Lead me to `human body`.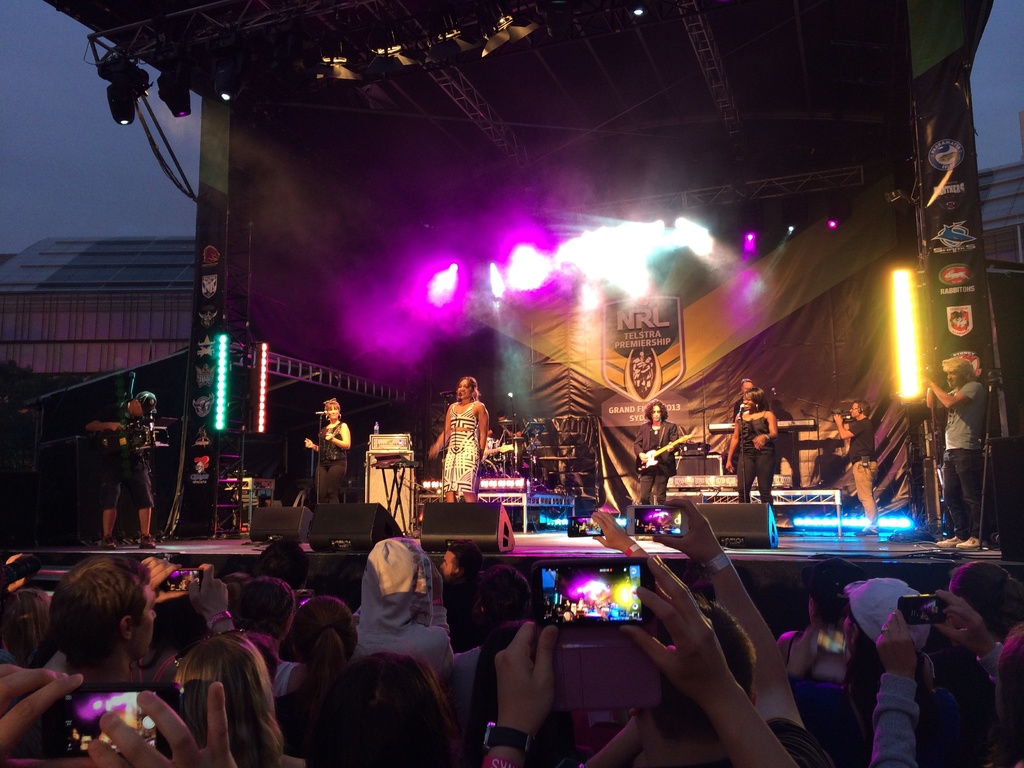
Lead to {"x1": 433, "y1": 371, "x2": 495, "y2": 502}.
